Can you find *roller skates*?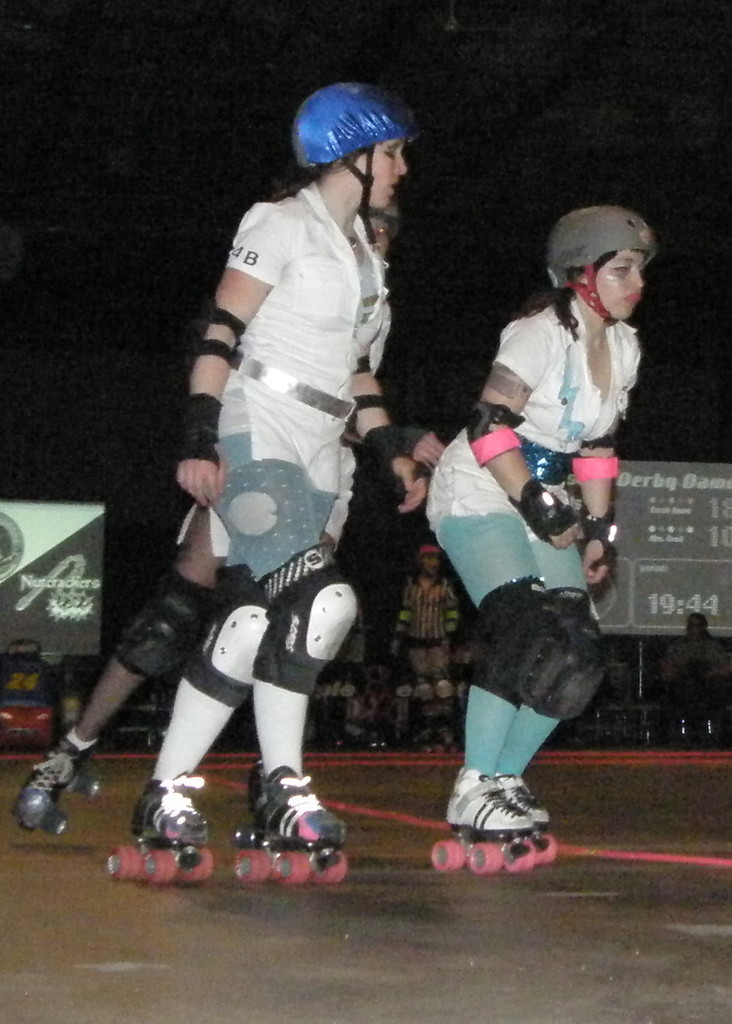
Yes, bounding box: crop(431, 769, 534, 875).
